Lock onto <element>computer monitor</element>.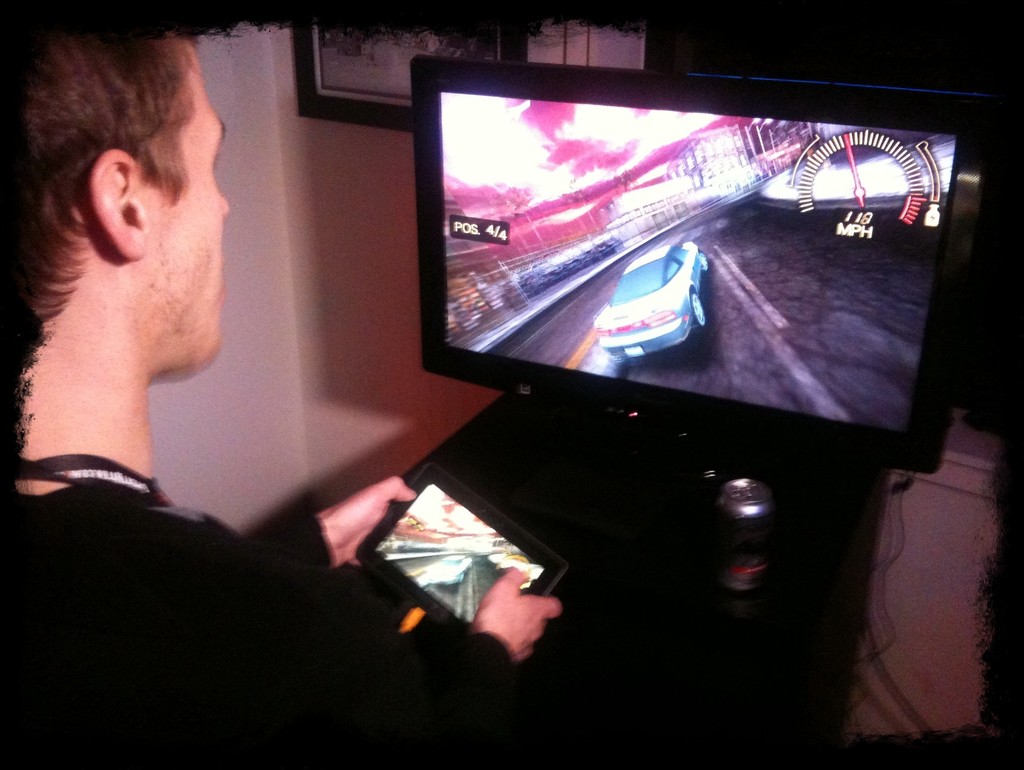
Locked: left=366, top=57, right=959, bottom=486.
